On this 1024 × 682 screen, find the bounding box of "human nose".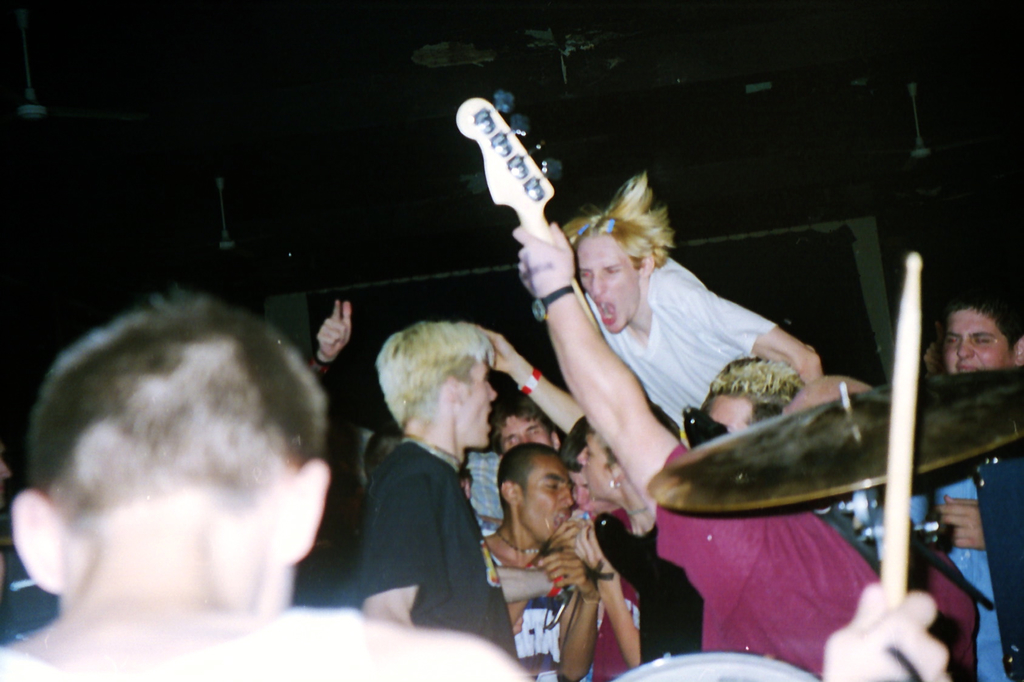
Bounding box: x1=956, y1=341, x2=968, y2=358.
